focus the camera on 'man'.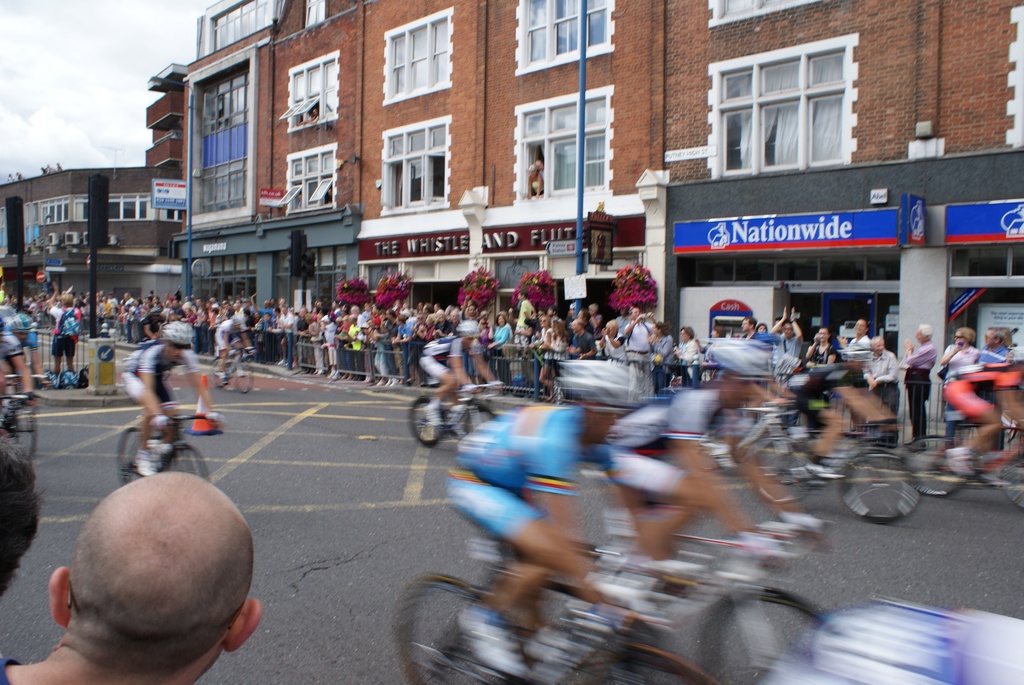
Focus region: bbox=(739, 319, 760, 333).
